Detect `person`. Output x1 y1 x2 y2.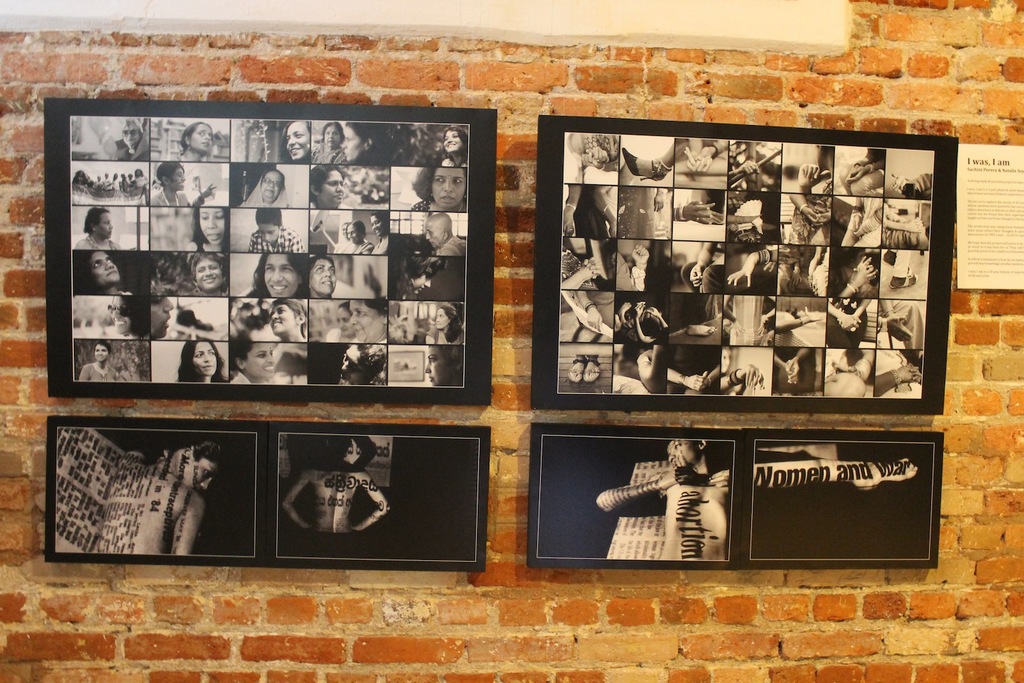
679 137 729 171.
